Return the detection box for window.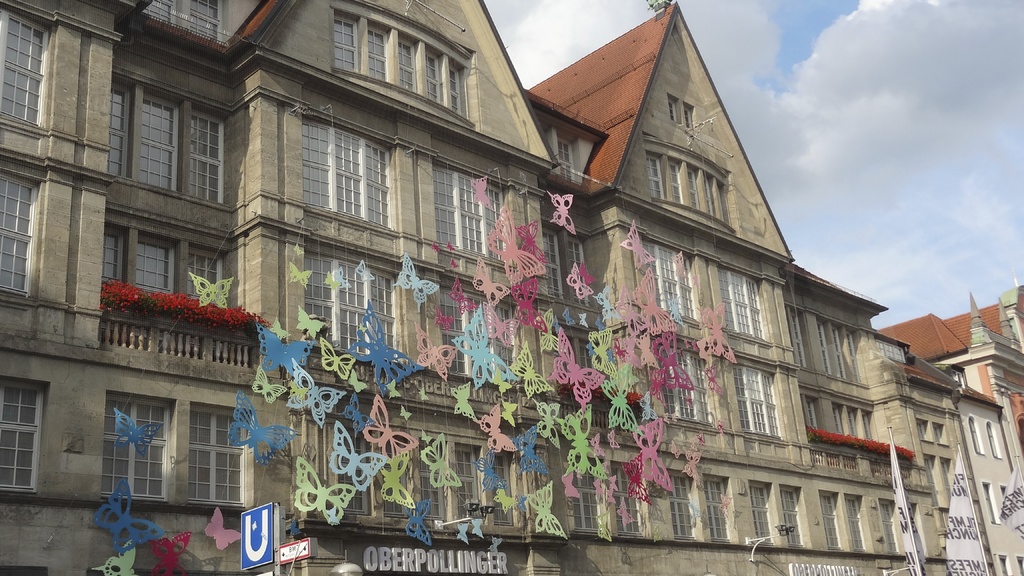
439, 155, 525, 269.
